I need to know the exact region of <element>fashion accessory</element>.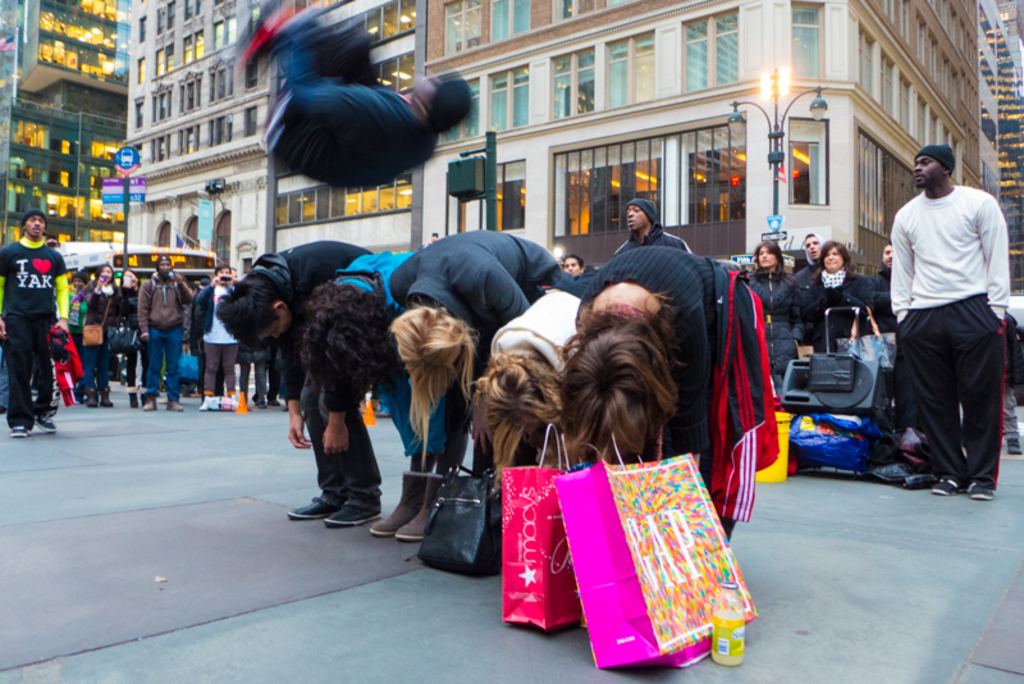
Region: pyautogui.locateOnScreen(972, 487, 992, 500).
